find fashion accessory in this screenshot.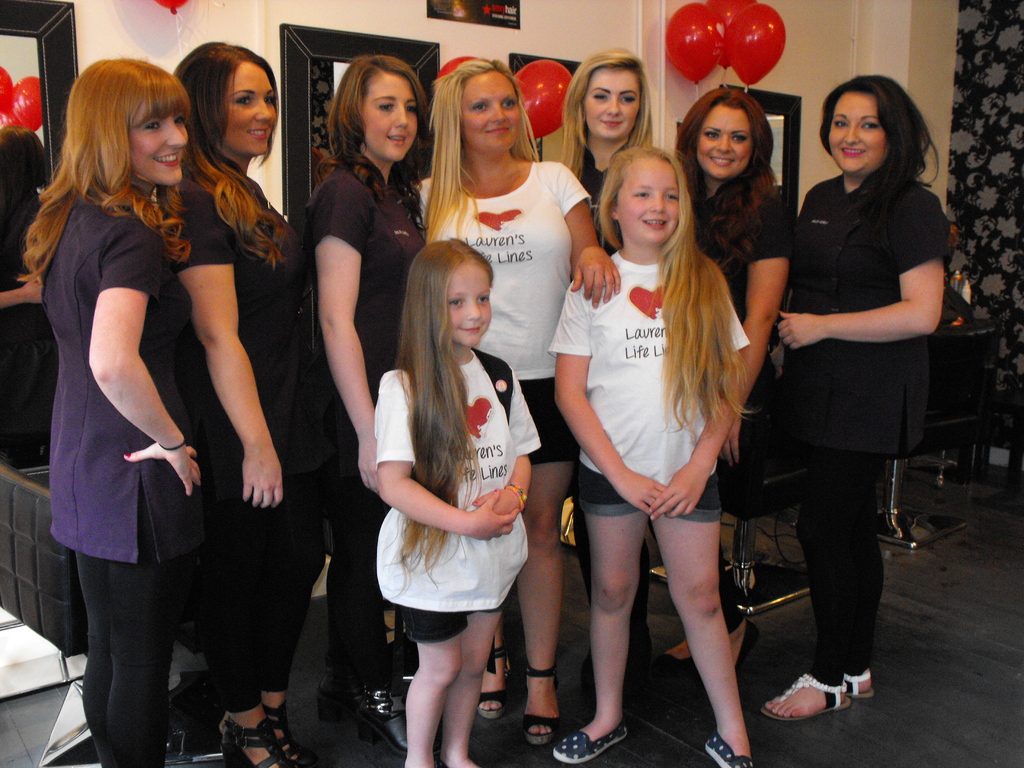
The bounding box for fashion accessory is <region>705, 724, 756, 767</region>.
